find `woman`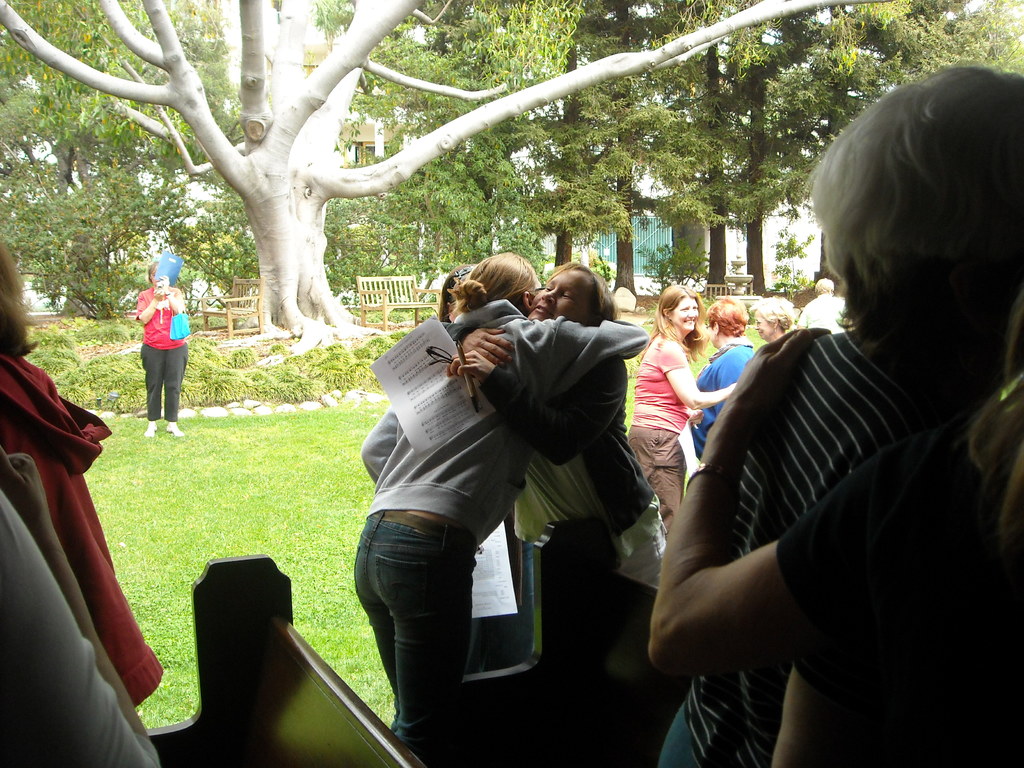
BBox(630, 309, 1023, 767)
